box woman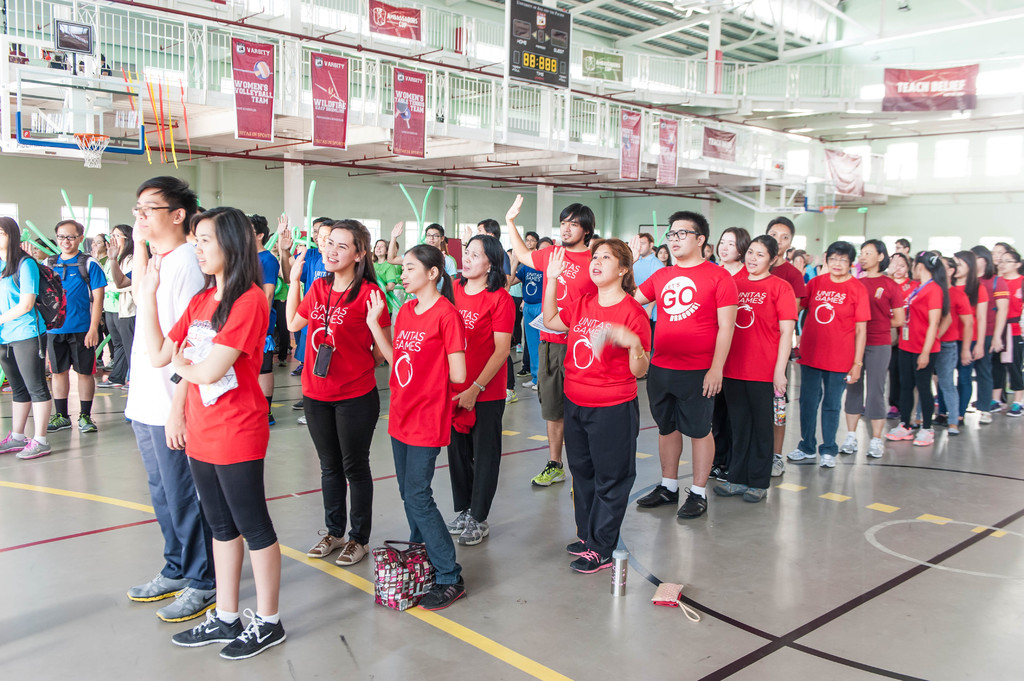
(left=992, top=251, right=1023, bottom=403)
